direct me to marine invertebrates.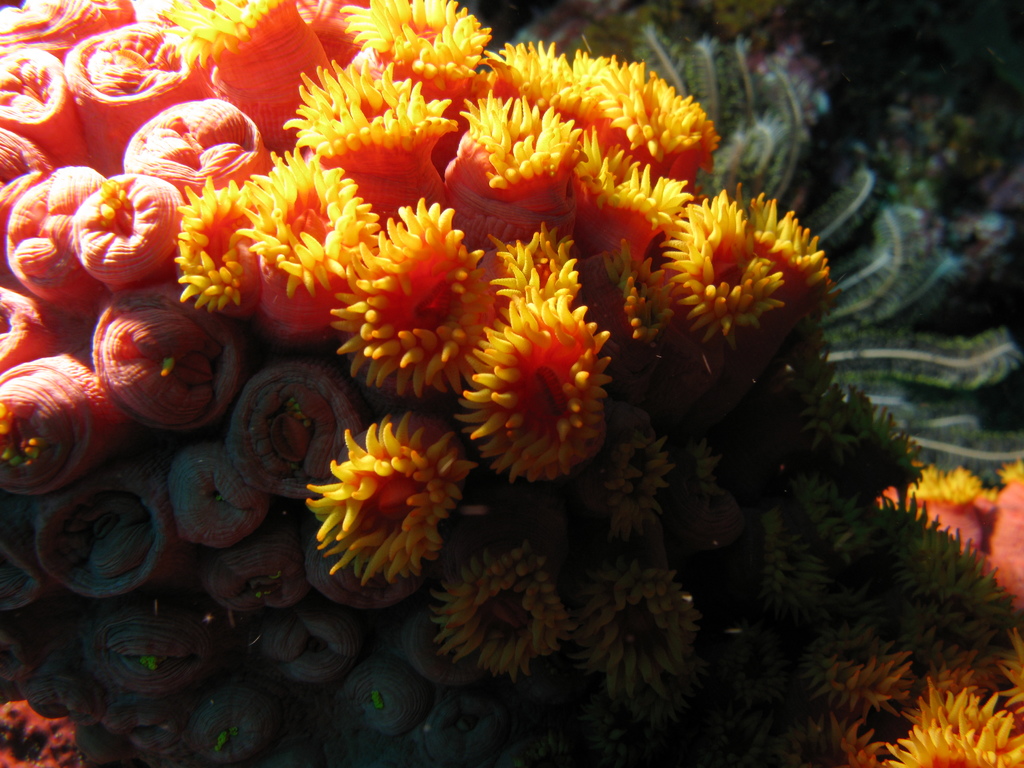
Direction: locate(300, 387, 515, 590).
